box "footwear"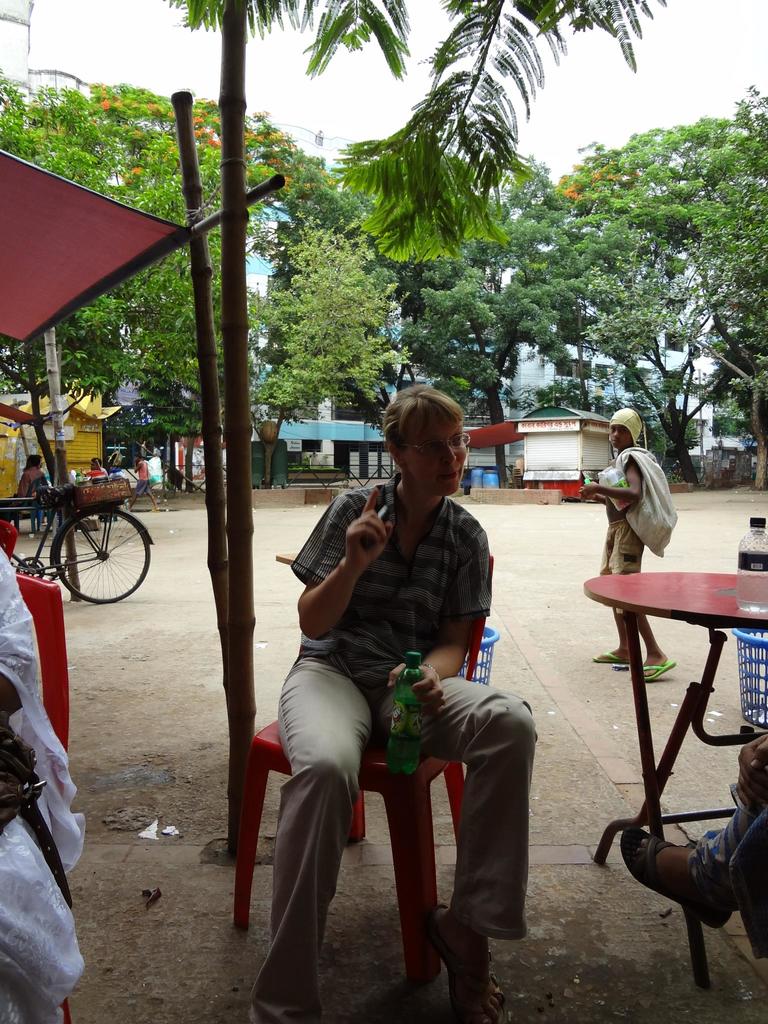
select_region(424, 903, 510, 1023)
